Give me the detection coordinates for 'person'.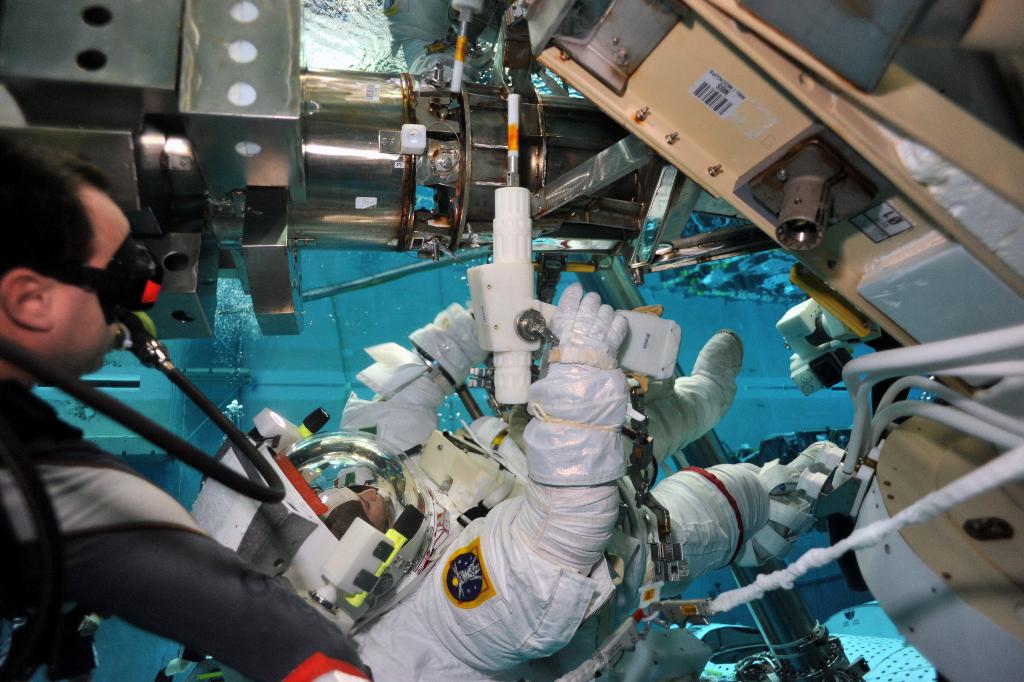
<bbox>191, 273, 847, 681</bbox>.
